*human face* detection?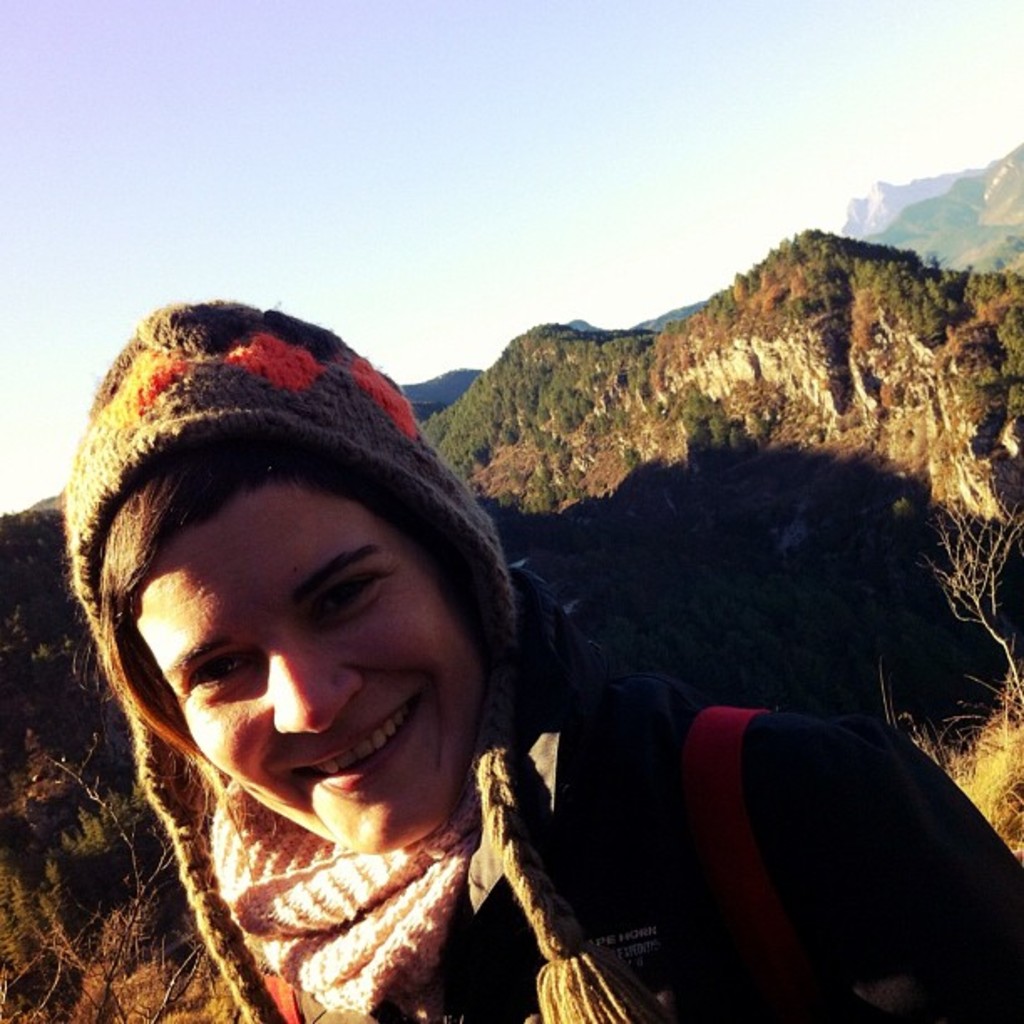
l=124, t=485, r=489, b=858
